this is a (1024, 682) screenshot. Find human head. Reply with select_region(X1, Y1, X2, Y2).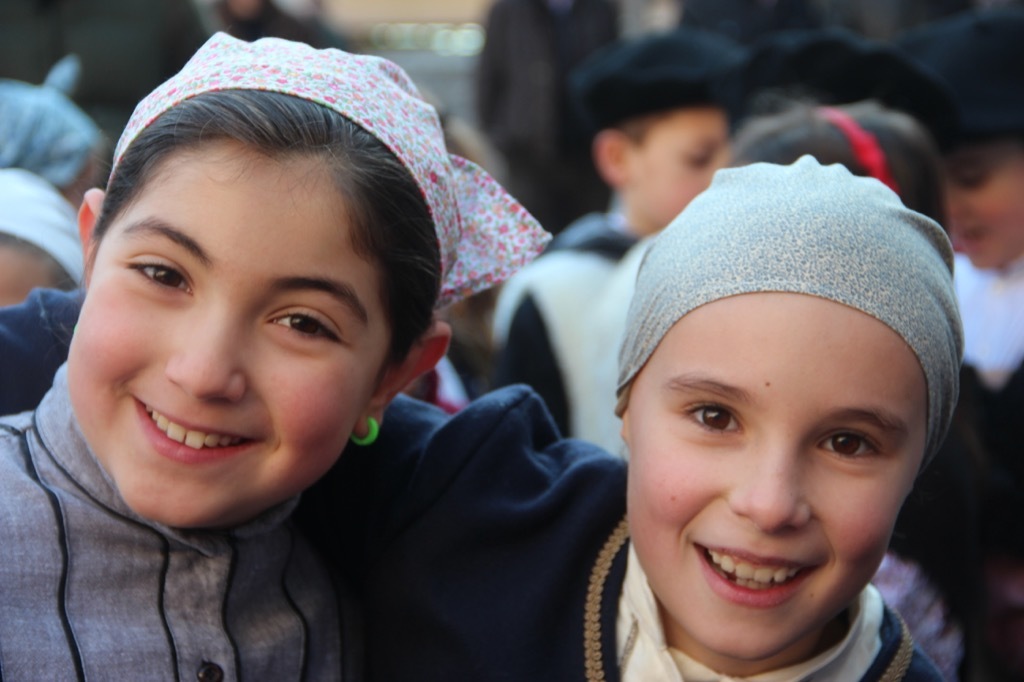
select_region(0, 172, 86, 309).
